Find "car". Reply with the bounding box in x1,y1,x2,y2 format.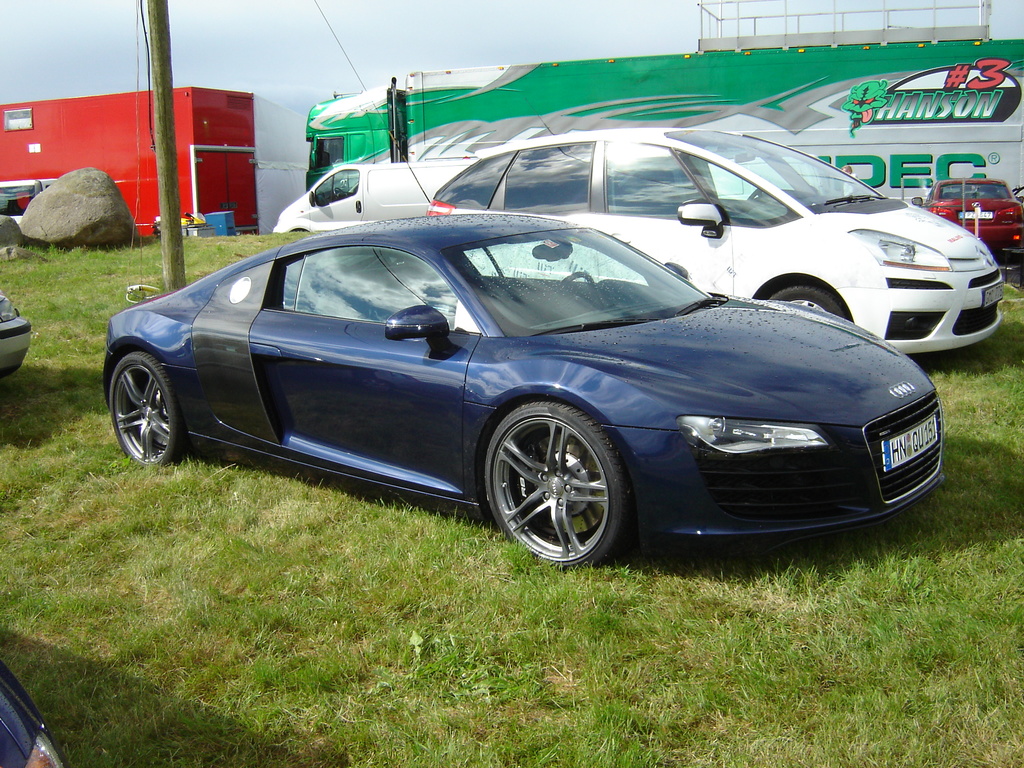
915,173,1023,257.
